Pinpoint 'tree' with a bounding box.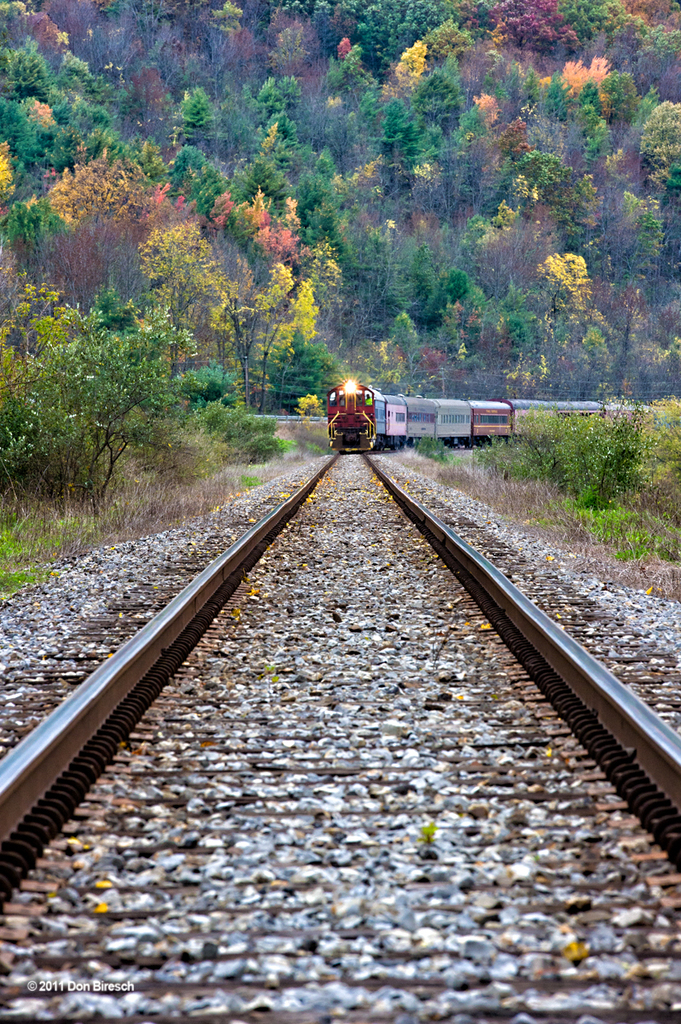
0, 142, 23, 221.
